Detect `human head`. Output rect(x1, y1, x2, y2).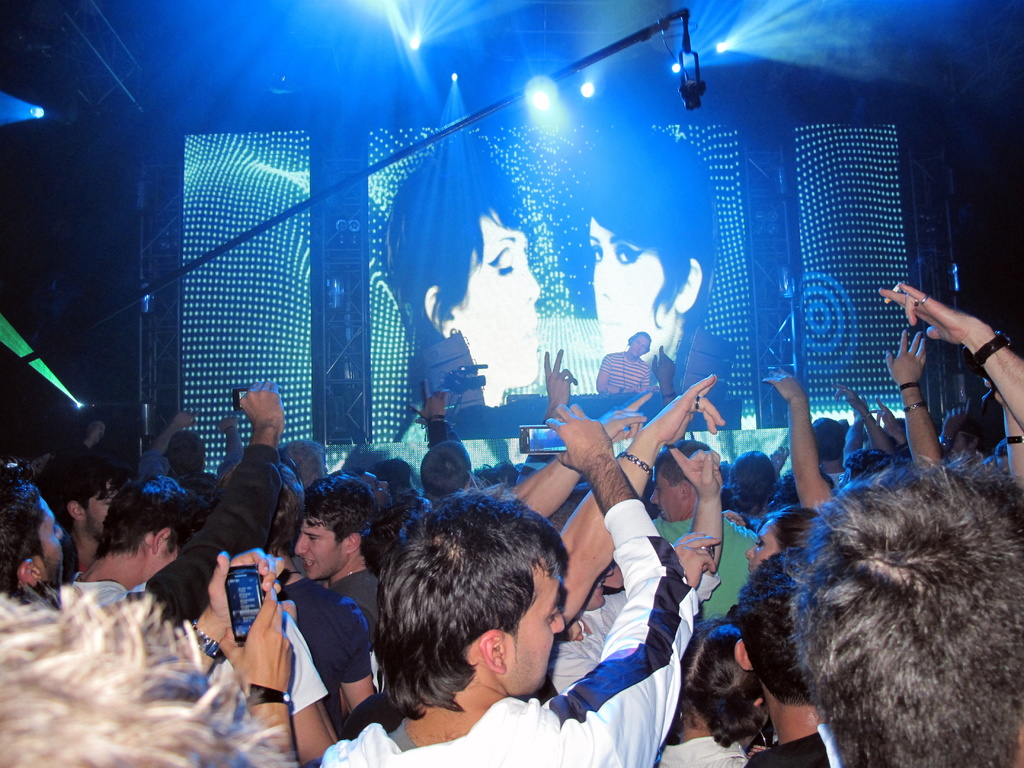
rect(68, 459, 124, 540).
